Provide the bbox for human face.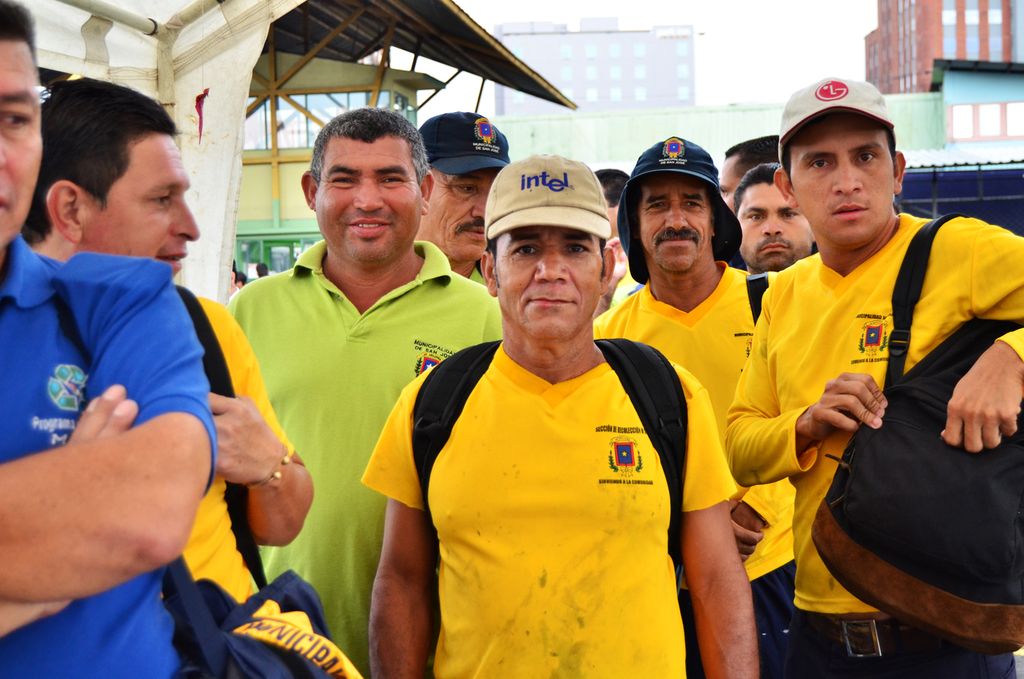
{"left": 314, "top": 139, "right": 425, "bottom": 266}.
